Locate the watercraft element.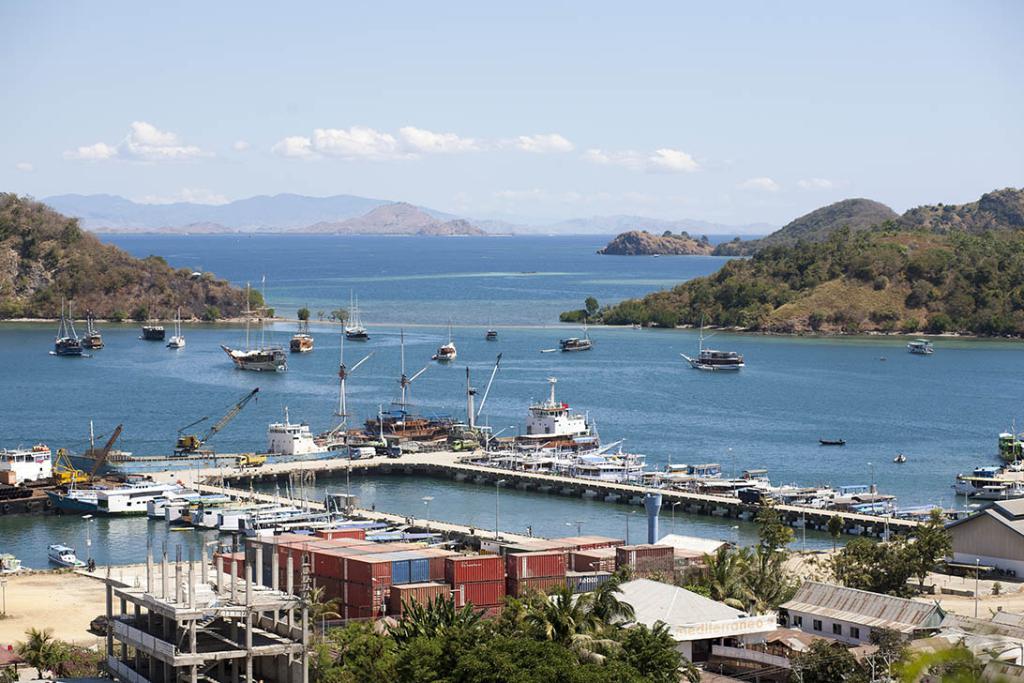
Element bbox: (540, 321, 600, 353).
